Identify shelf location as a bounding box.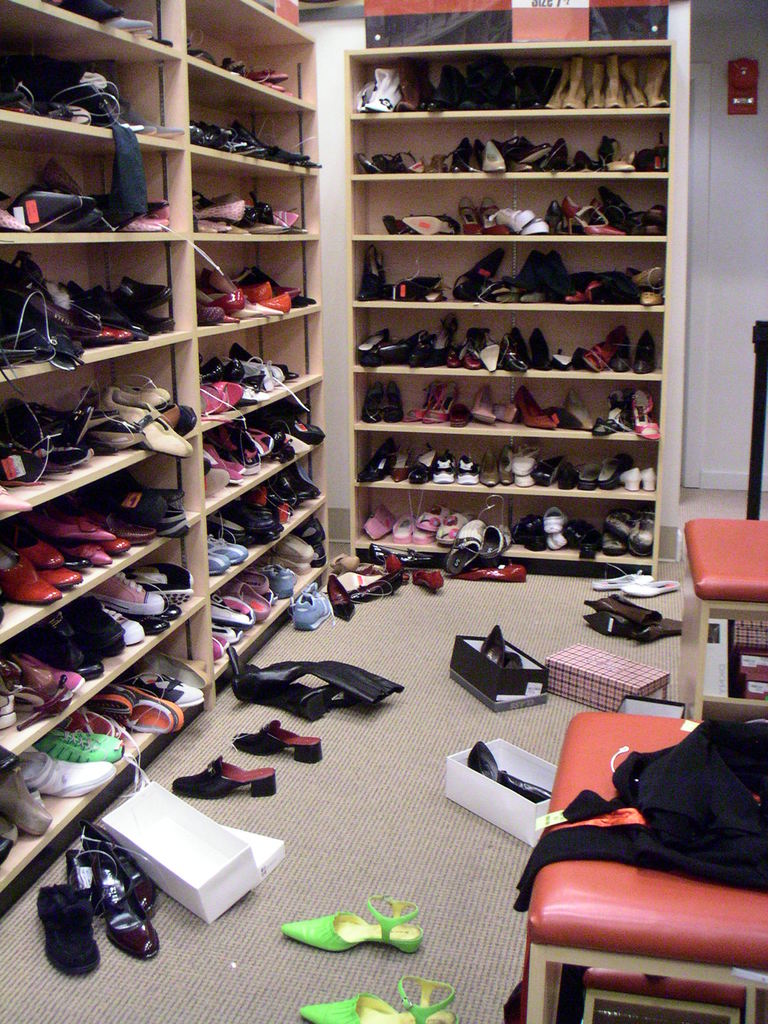
176, 85, 308, 174.
